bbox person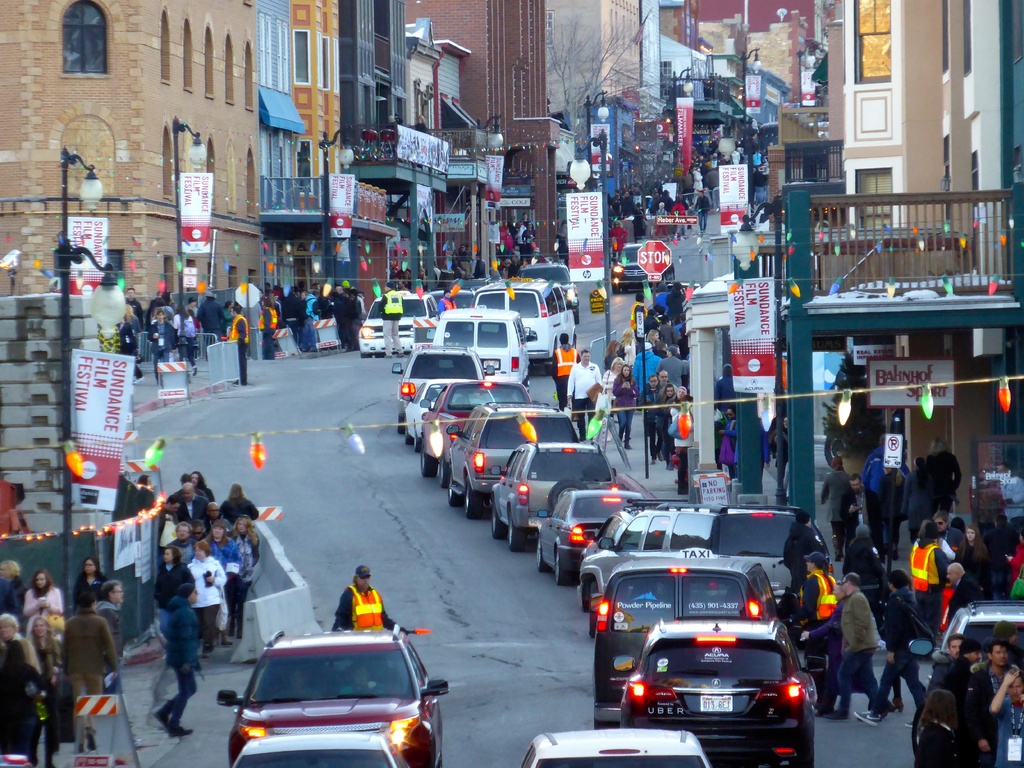
BBox(436, 289, 454, 320)
